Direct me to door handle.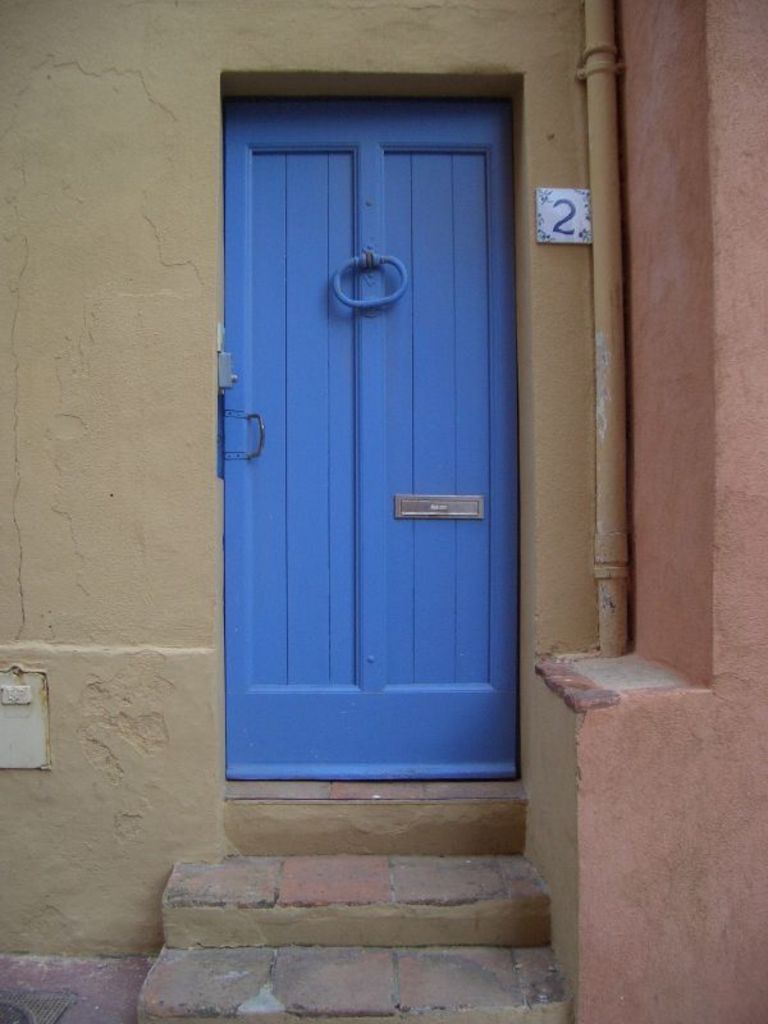
Direction: <bbox>247, 413, 268, 460</bbox>.
